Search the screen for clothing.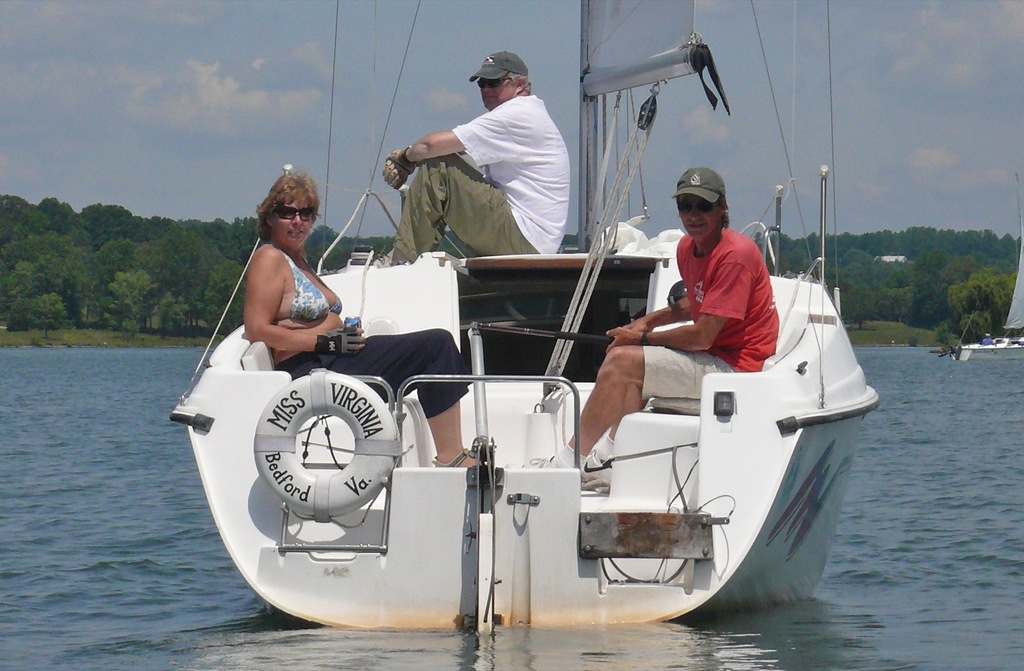
Found at l=269, t=242, r=346, b=323.
